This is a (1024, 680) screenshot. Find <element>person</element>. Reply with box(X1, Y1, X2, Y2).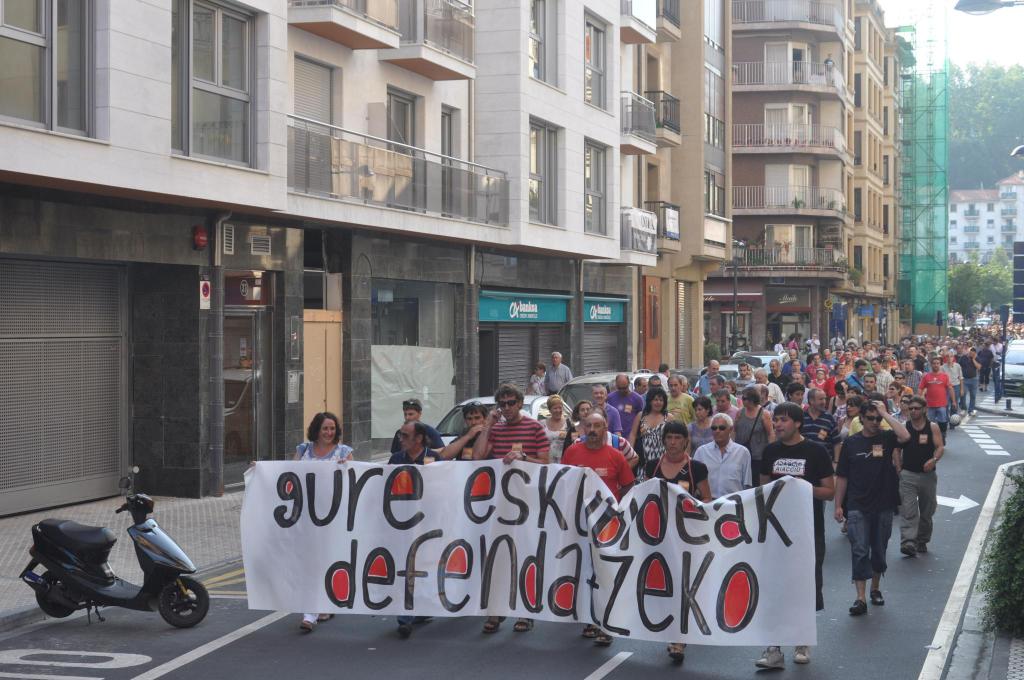
box(287, 411, 364, 636).
